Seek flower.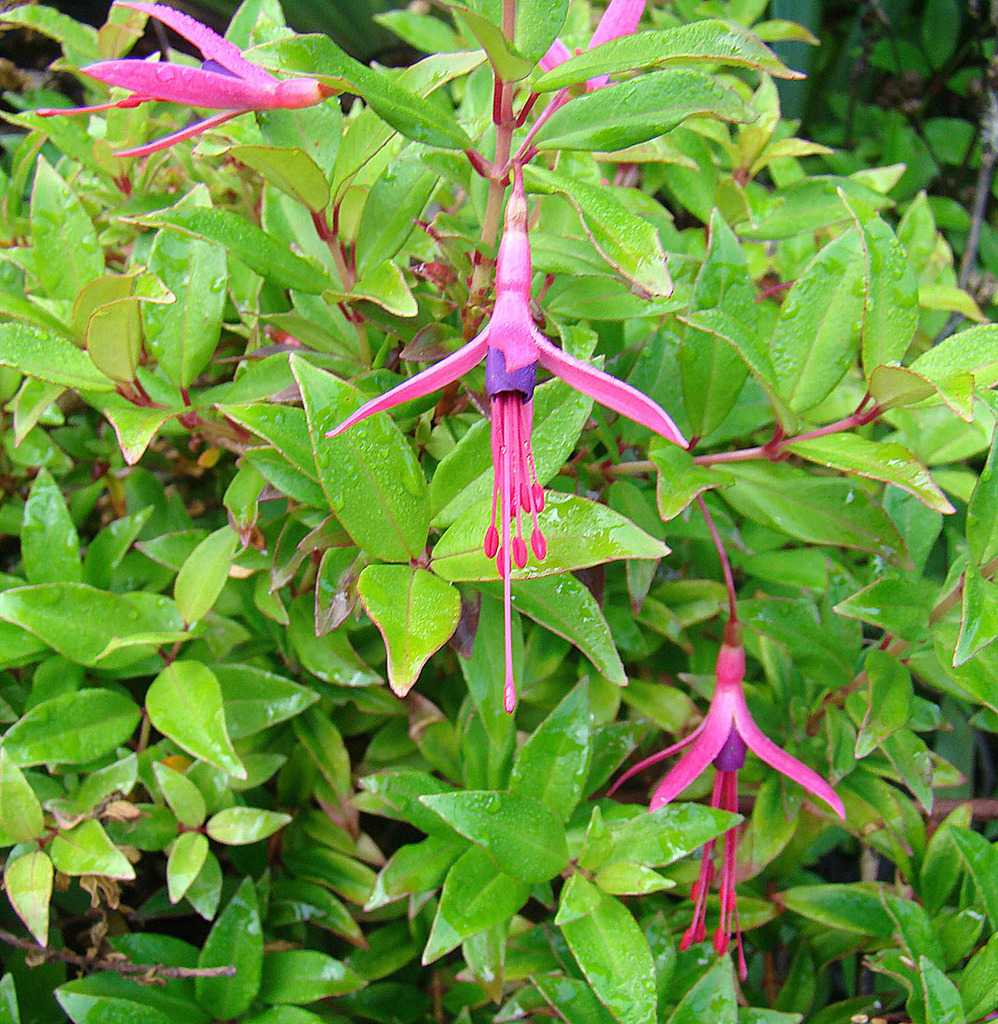
(600,625,840,973).
